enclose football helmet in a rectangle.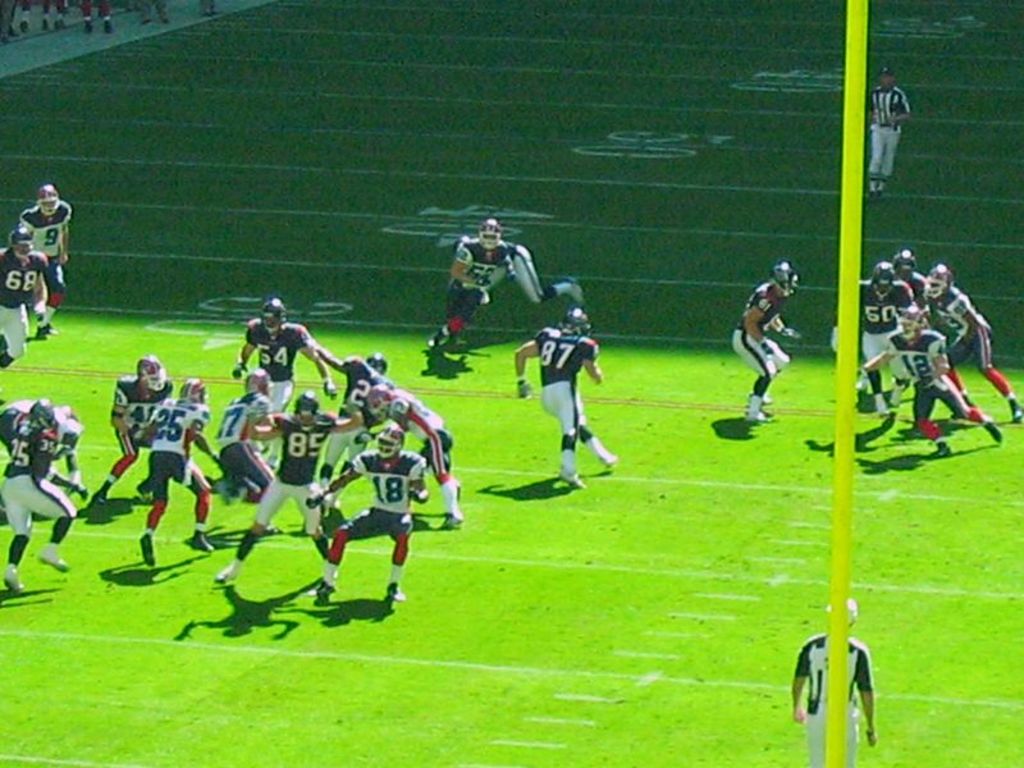
137:353:168:393.
